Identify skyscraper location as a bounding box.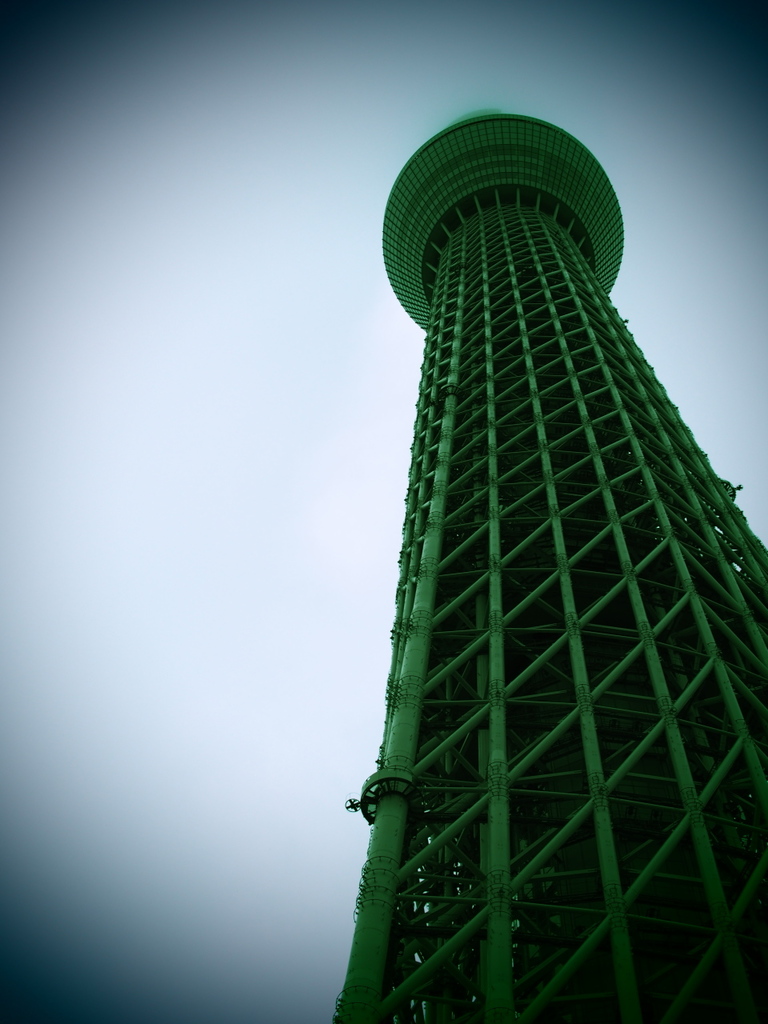
select_region(305, 95, 767, 1023).
